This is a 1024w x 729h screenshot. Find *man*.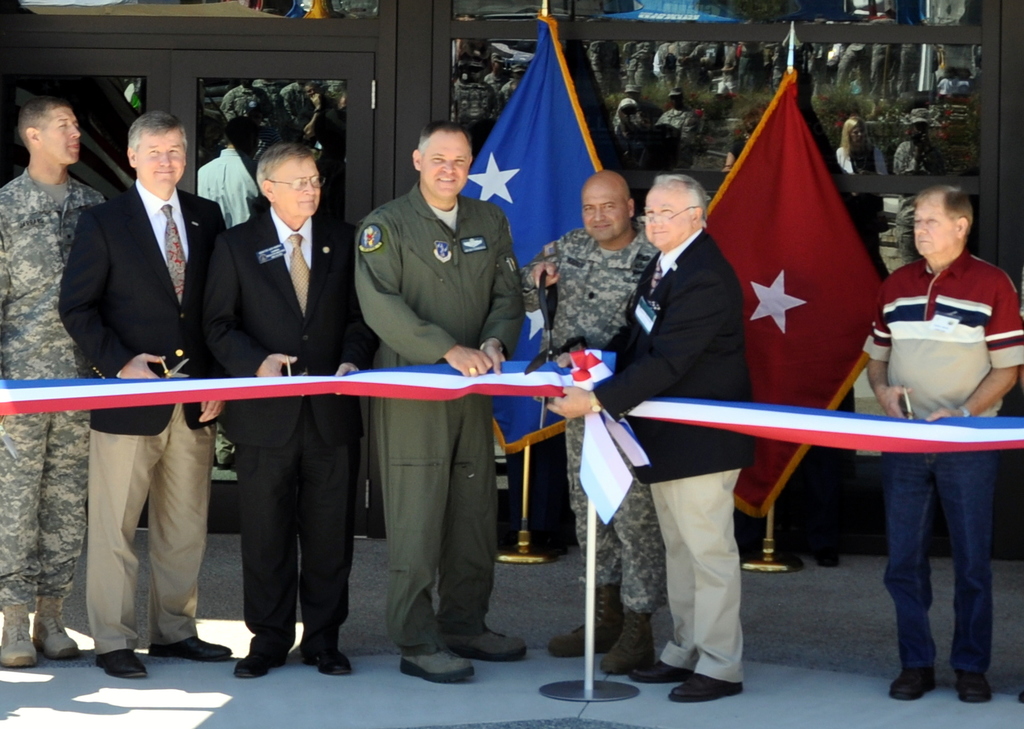
Bounding box: box=[57, 100, 235, 682].
